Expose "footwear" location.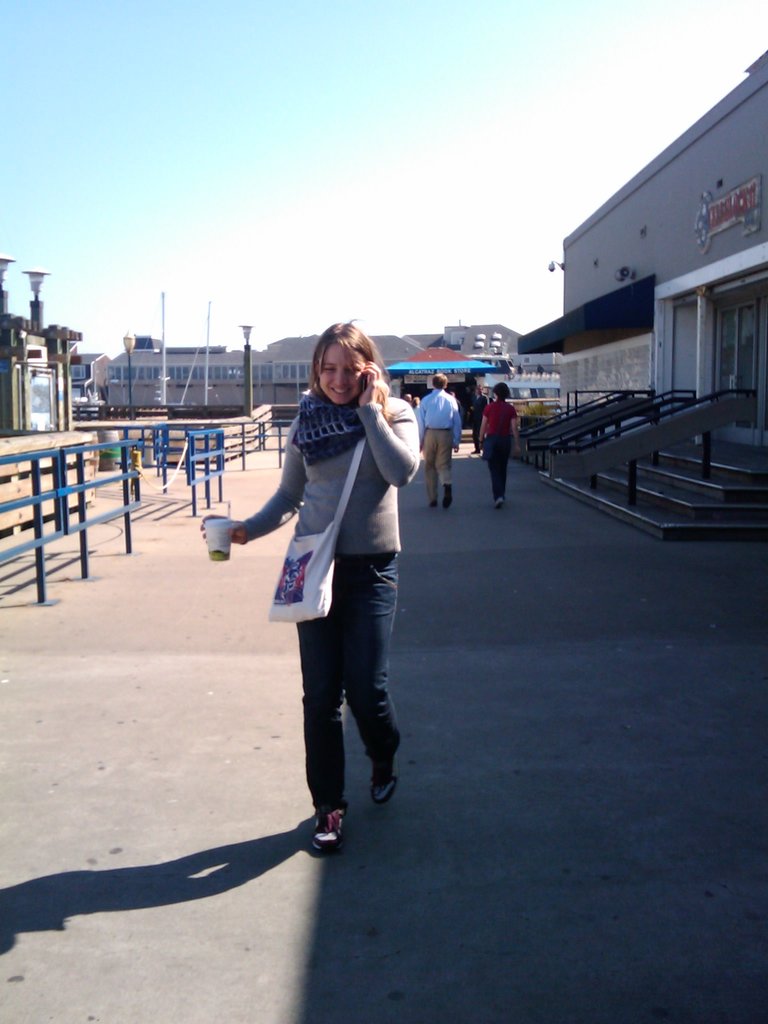
Exposed at <box>442,482,454,509</box>.
